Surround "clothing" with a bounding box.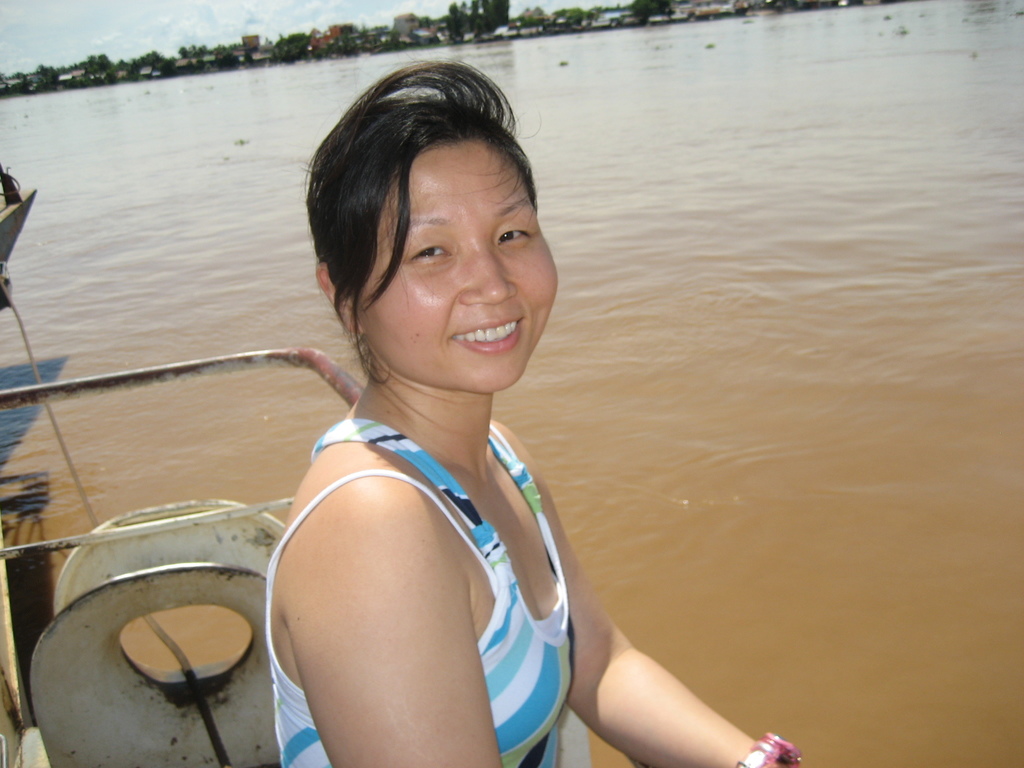
rect(286, 385, 561, 731).
